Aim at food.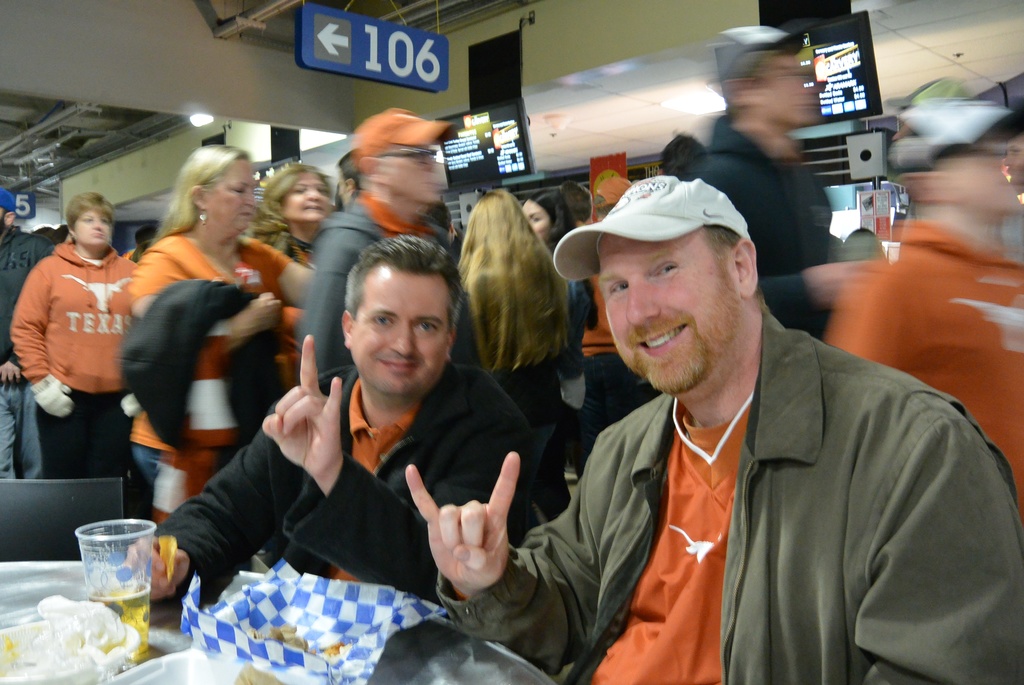
Aimed at bbox(27, 601, 120, 682).
